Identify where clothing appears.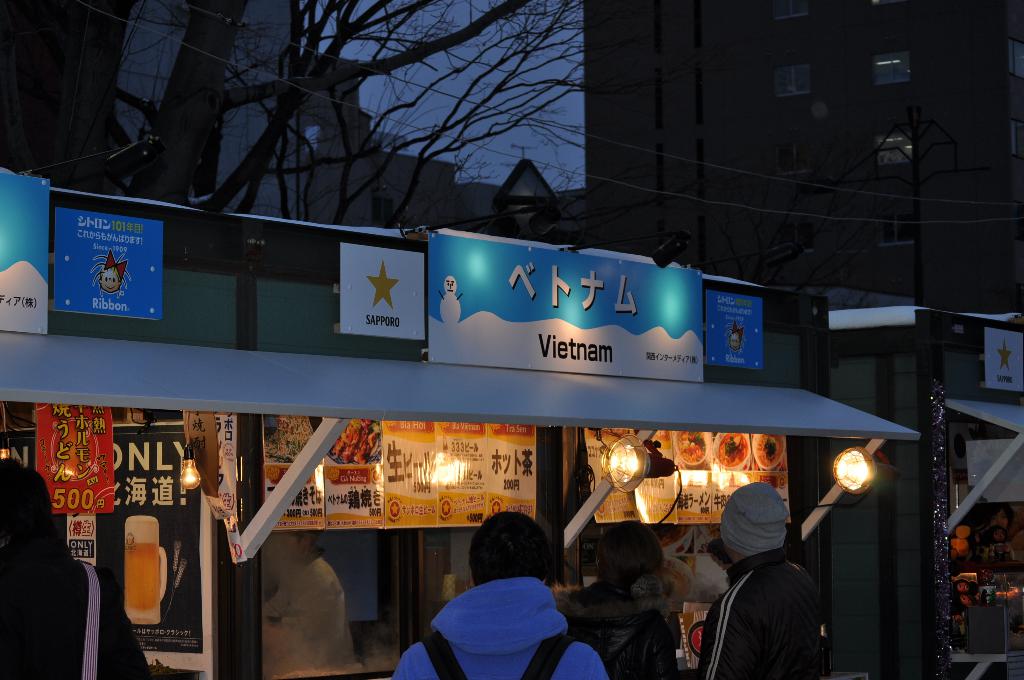
Appears at [698,544,825,679].
